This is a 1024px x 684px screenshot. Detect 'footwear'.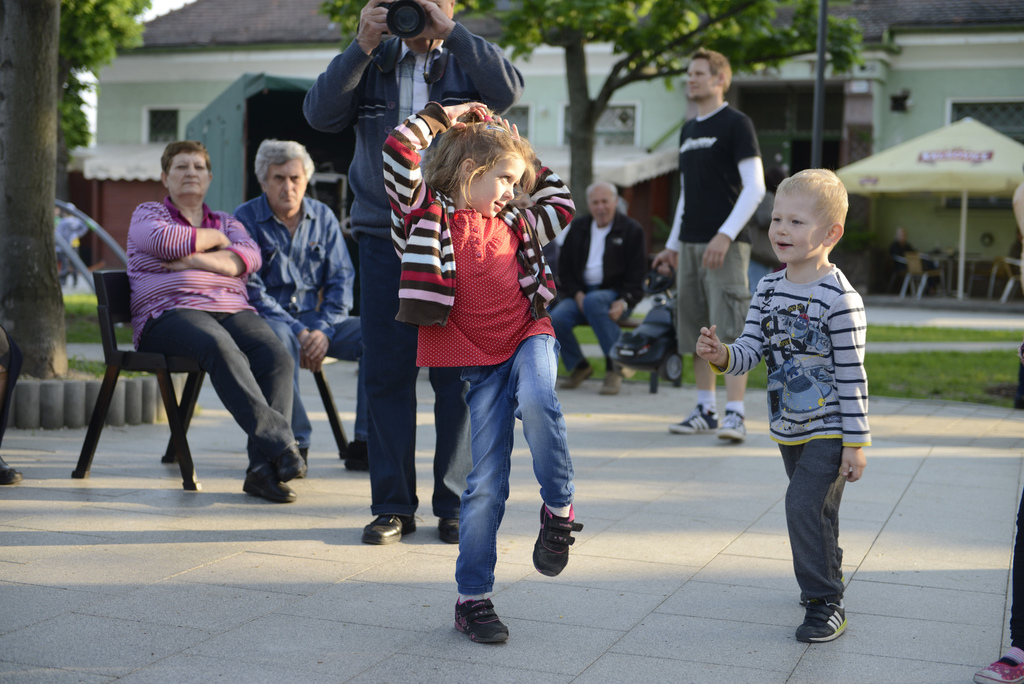
region(0, 455, 25, 484).
